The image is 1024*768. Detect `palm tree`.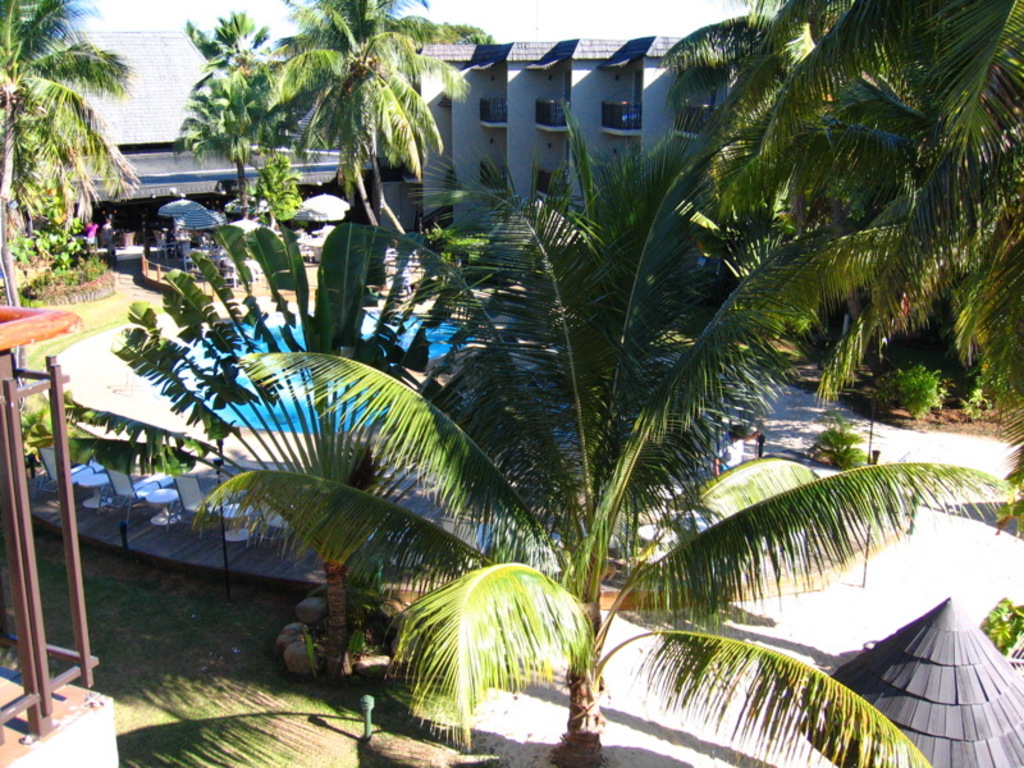
Detection: bbox(134, 63, 929, 767).
